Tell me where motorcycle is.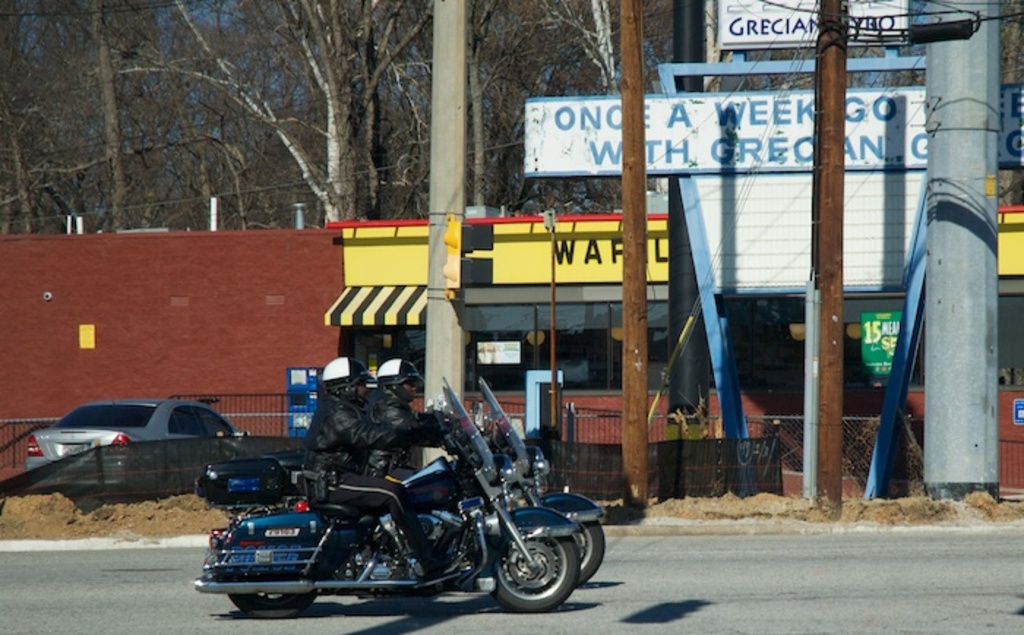
motorcycle is at l=382, t=380, r=606, b=588.
